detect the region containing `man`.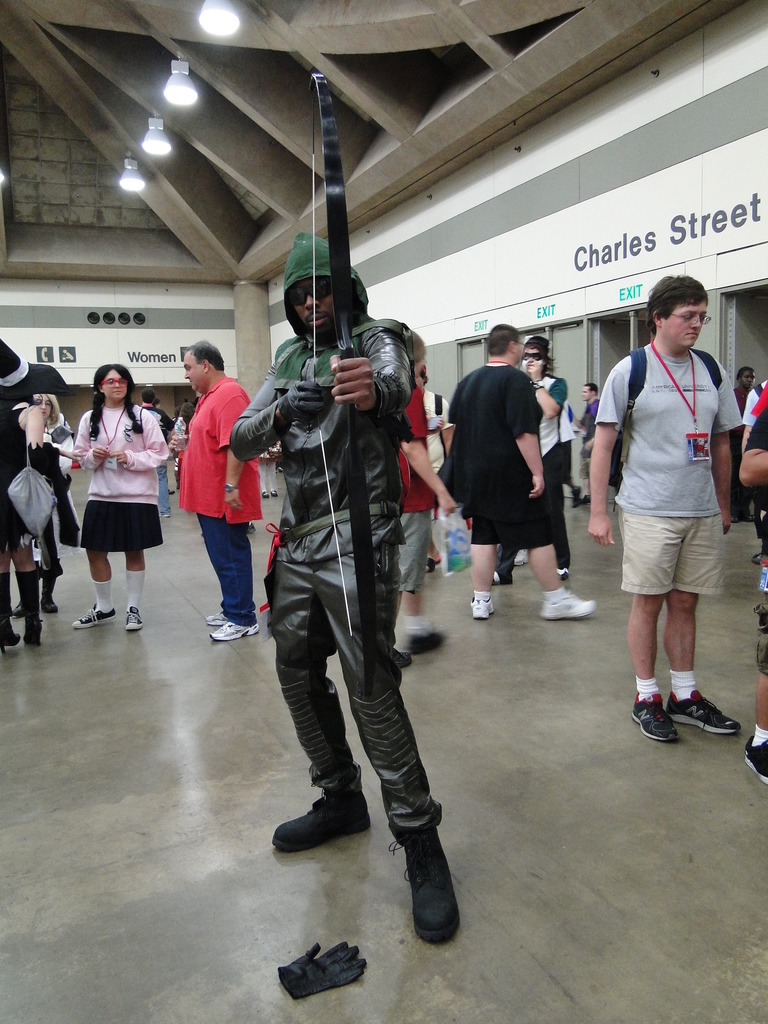
(left=731, top=364, right=755, bottom=409).
